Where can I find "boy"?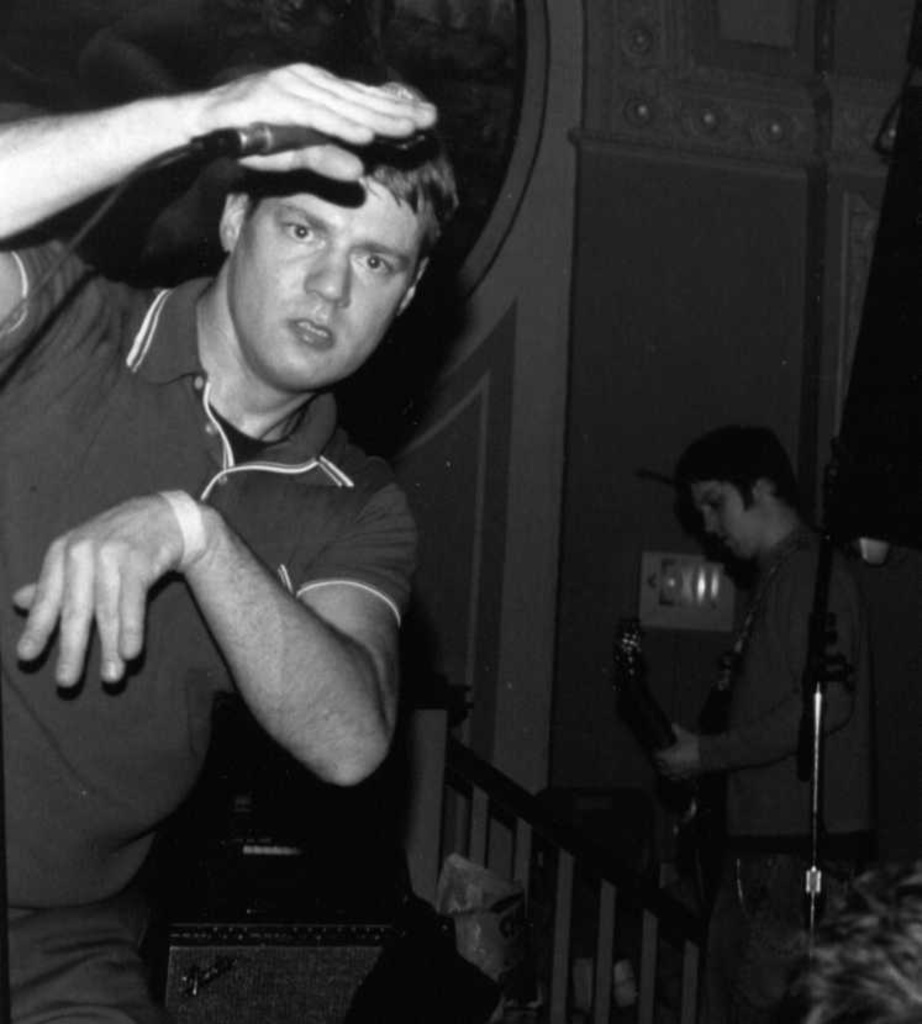
You can find it at 623 429 871 1001.
